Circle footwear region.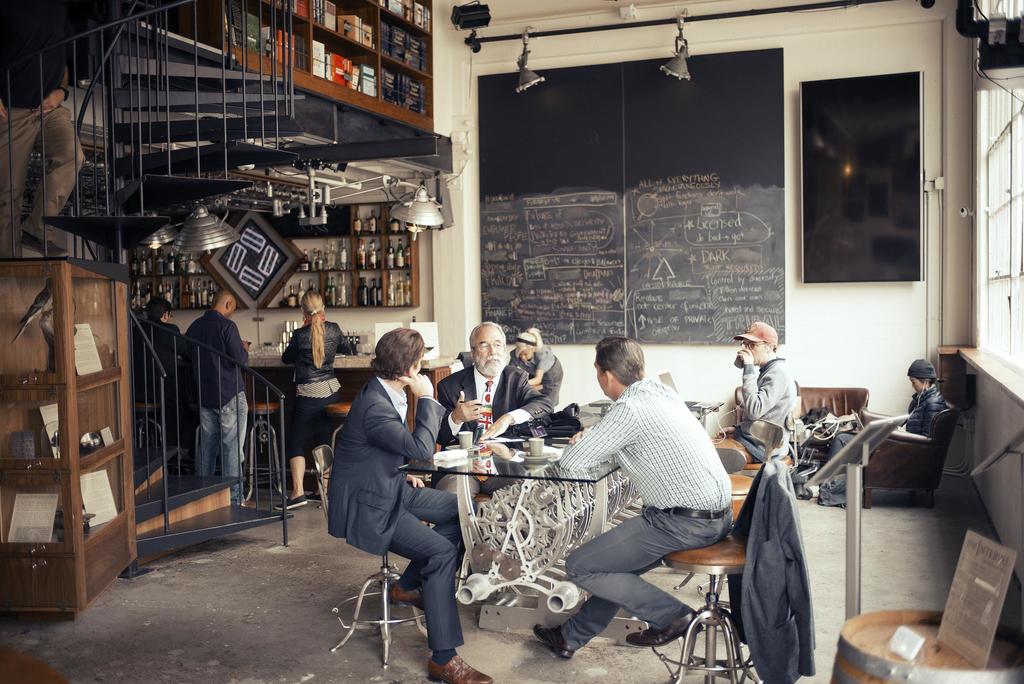
Region: 424/656/490/683.
